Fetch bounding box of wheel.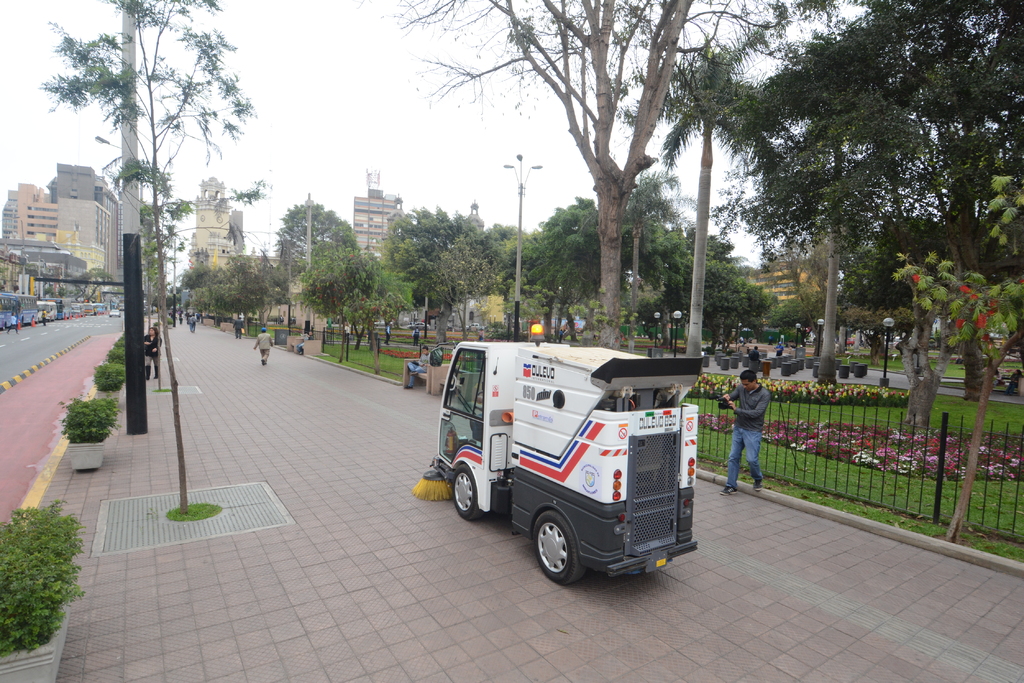
Bbox: [x1=525, y1=509, x2=600, y2=587].
